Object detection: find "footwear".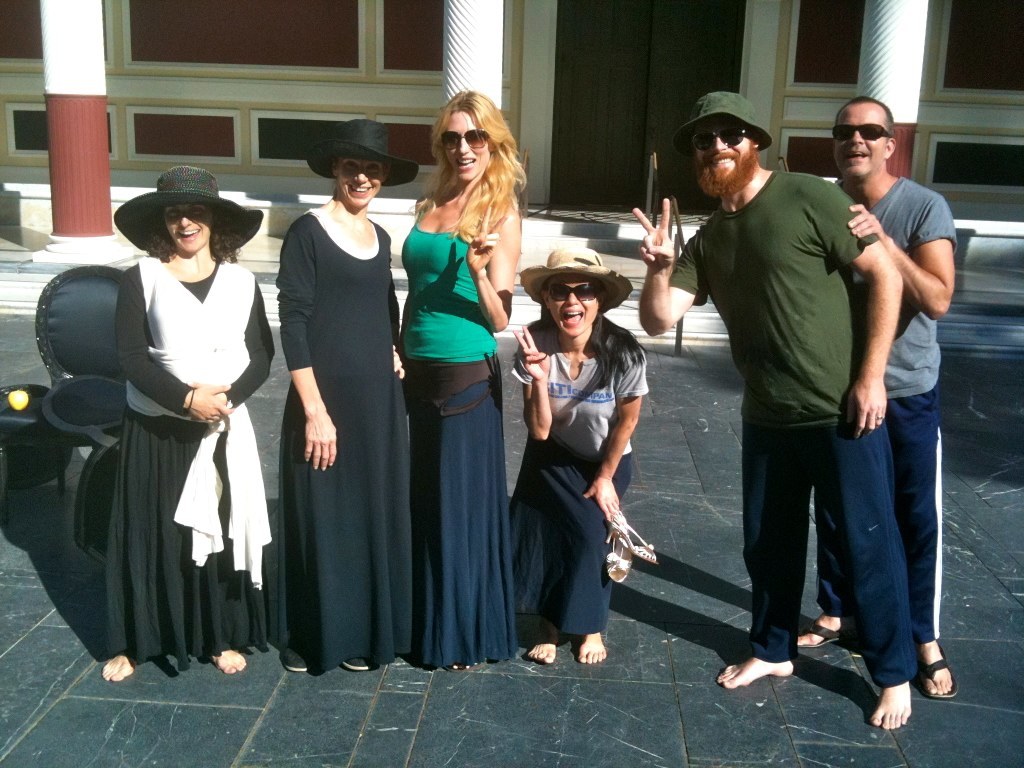
select_region(607, 516, 633, 581).
